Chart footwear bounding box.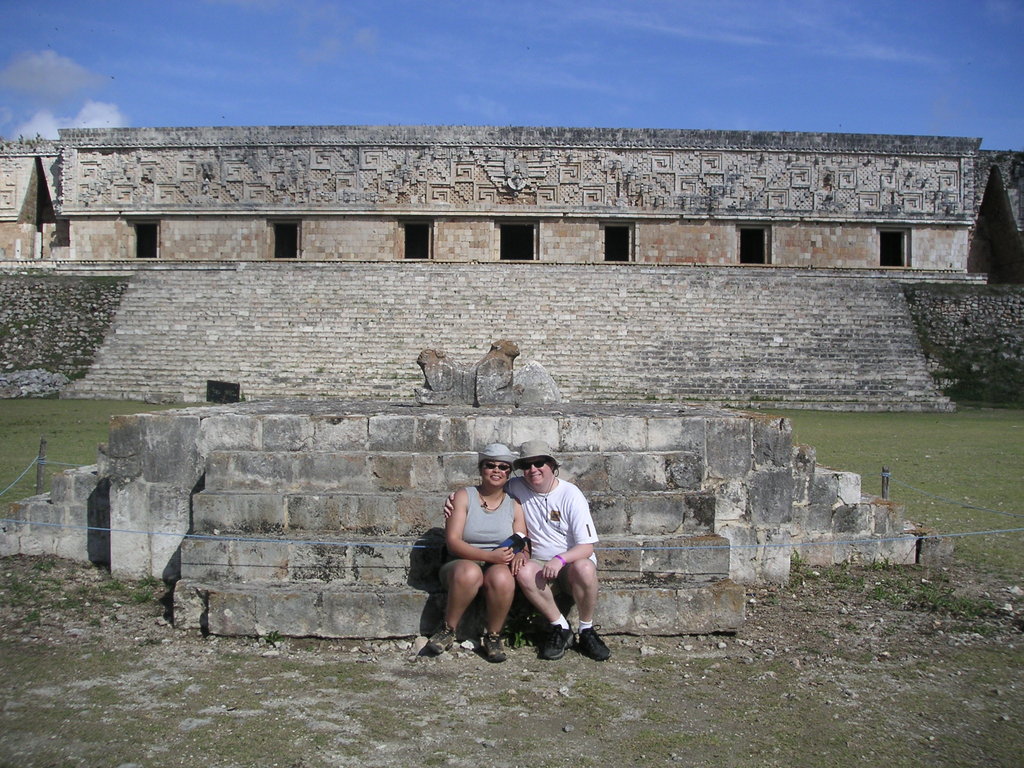
Charted: left=419, top=627, right=456, bottom=656.
